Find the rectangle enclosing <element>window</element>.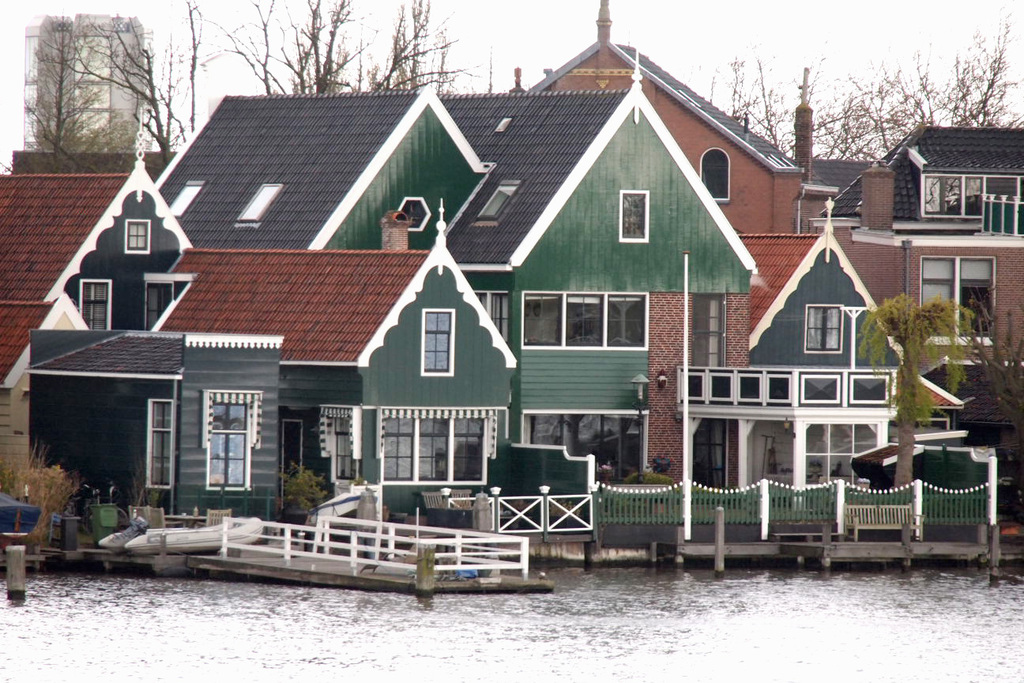
BBox(802, 301, 847, 350).
